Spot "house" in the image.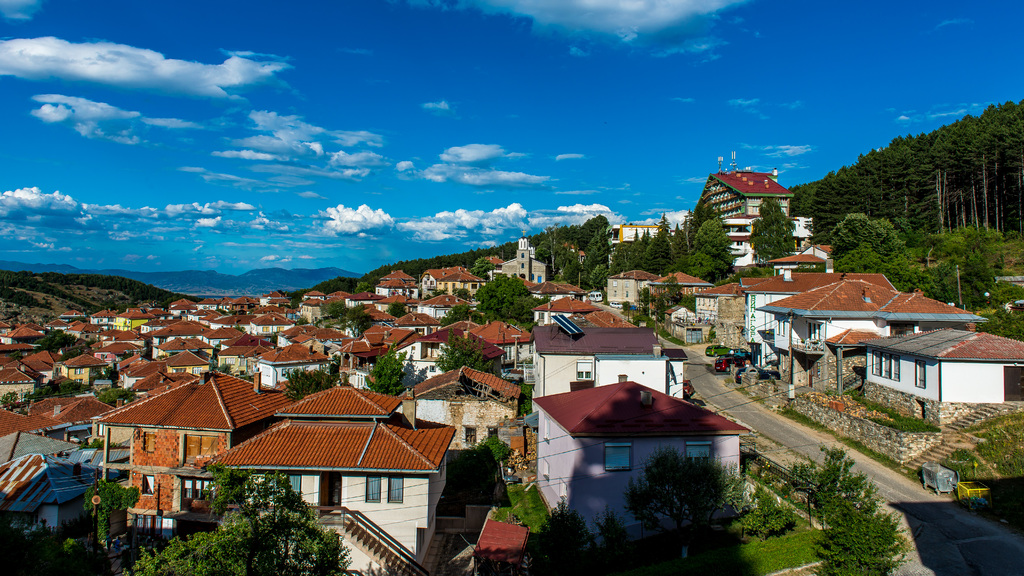
"house" found at crop(687, 166, 796, 243).
